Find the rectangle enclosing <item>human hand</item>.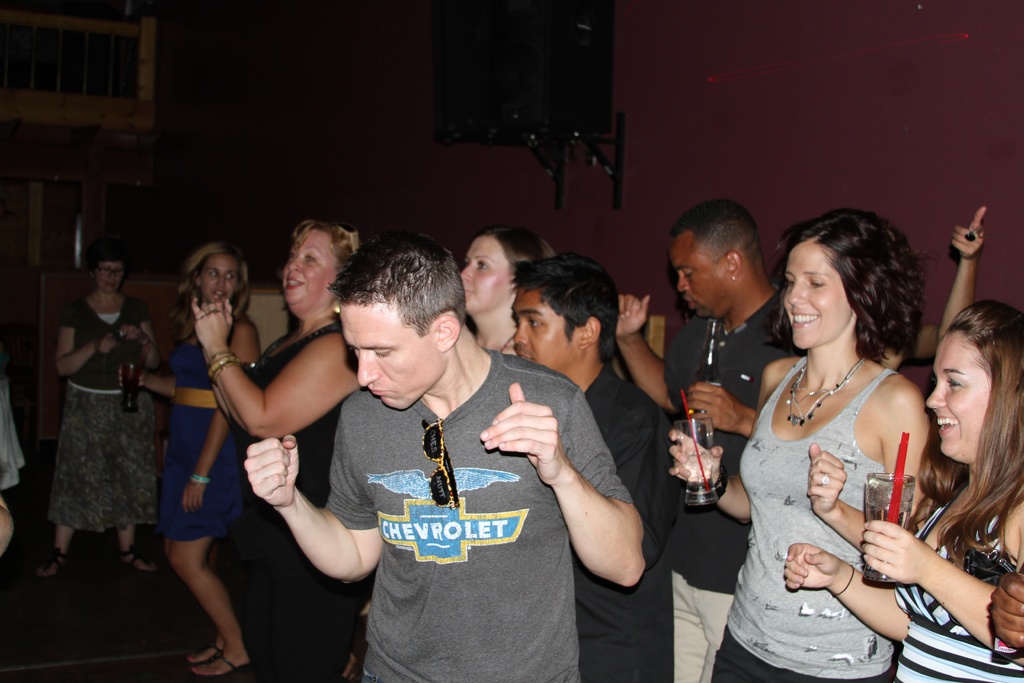
(806, 439, 847, 514).
